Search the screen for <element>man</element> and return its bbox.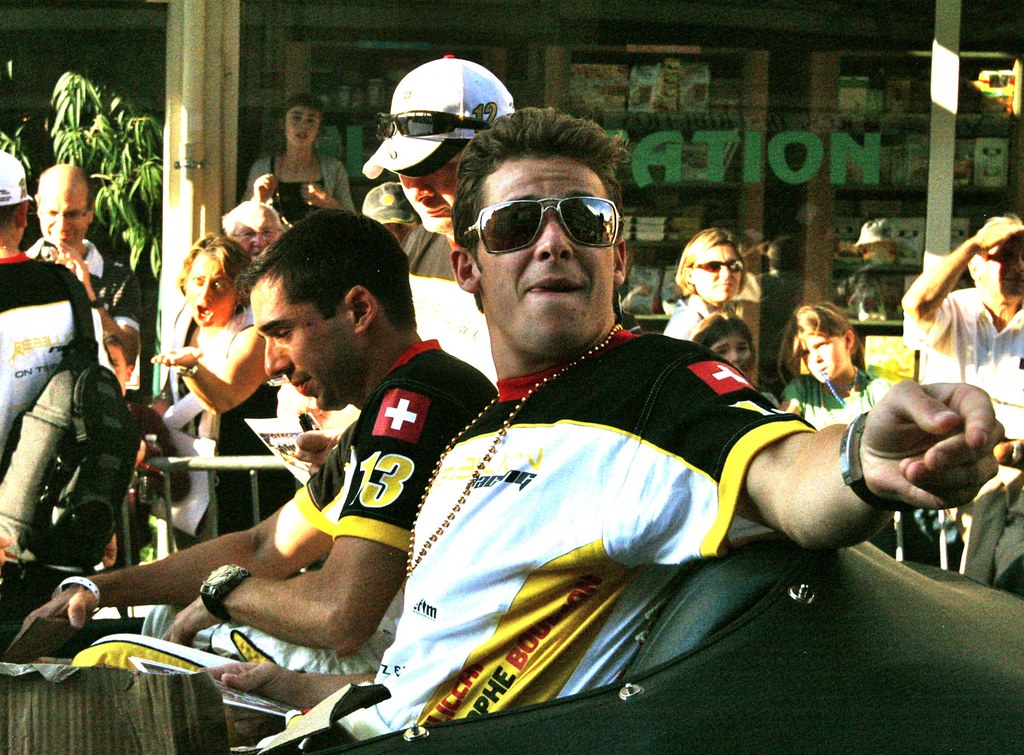
Found: bbox(186, 104, 1005, 754).
